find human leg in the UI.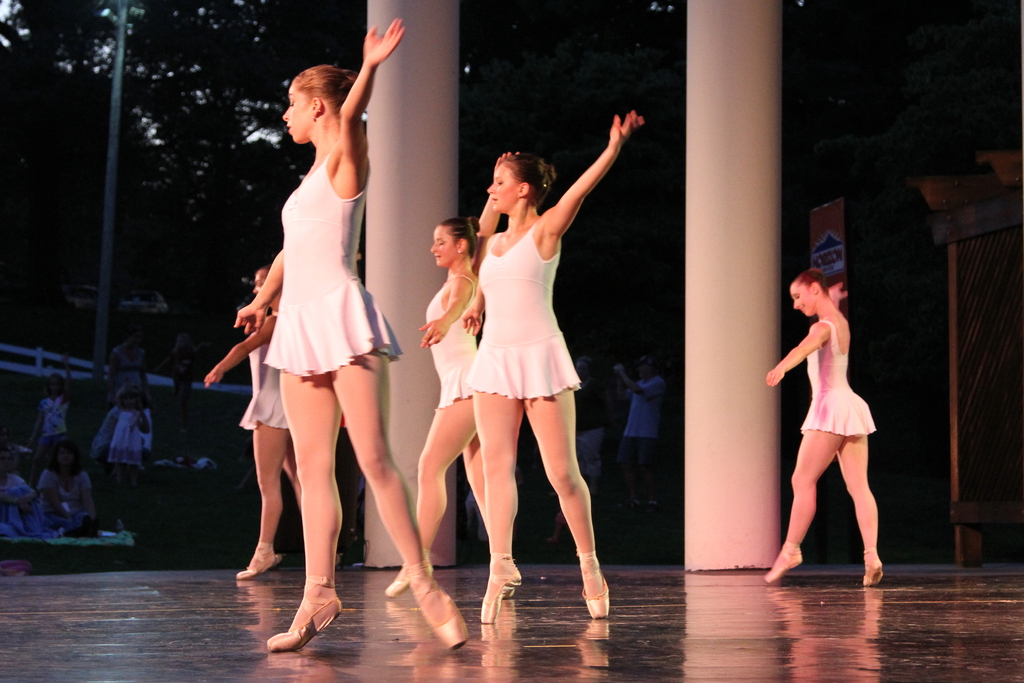
UI element at l=332, t=352, r=472, b=653.
